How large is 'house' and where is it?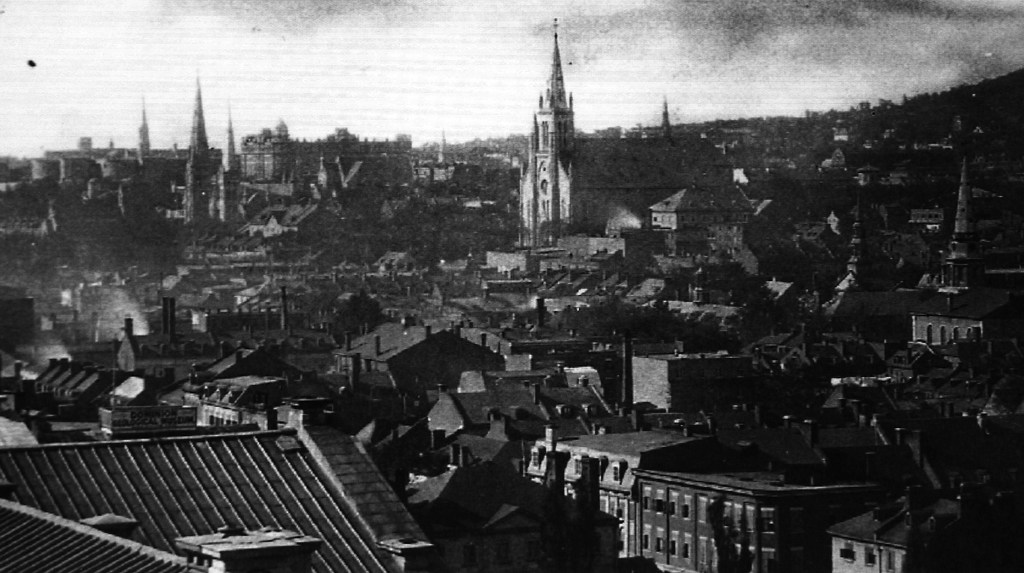
Bounding box: left=938, top=149, right=1023, bottom=275.
